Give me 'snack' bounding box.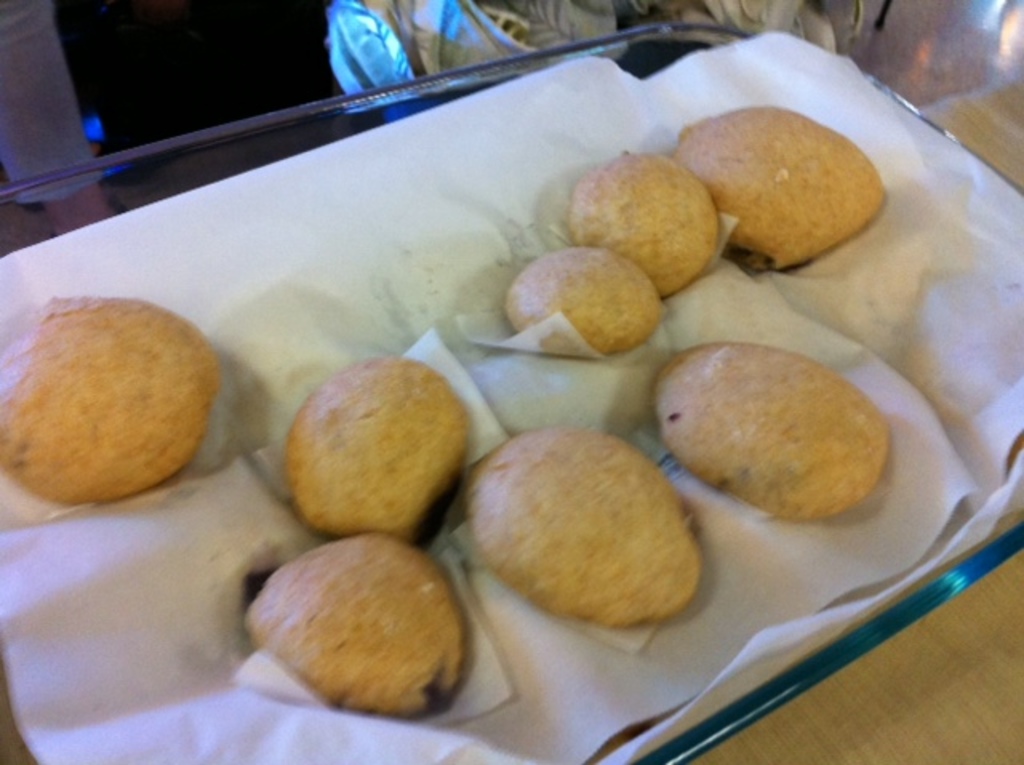
x1=0, y1=301, x2=226, y2=504.
